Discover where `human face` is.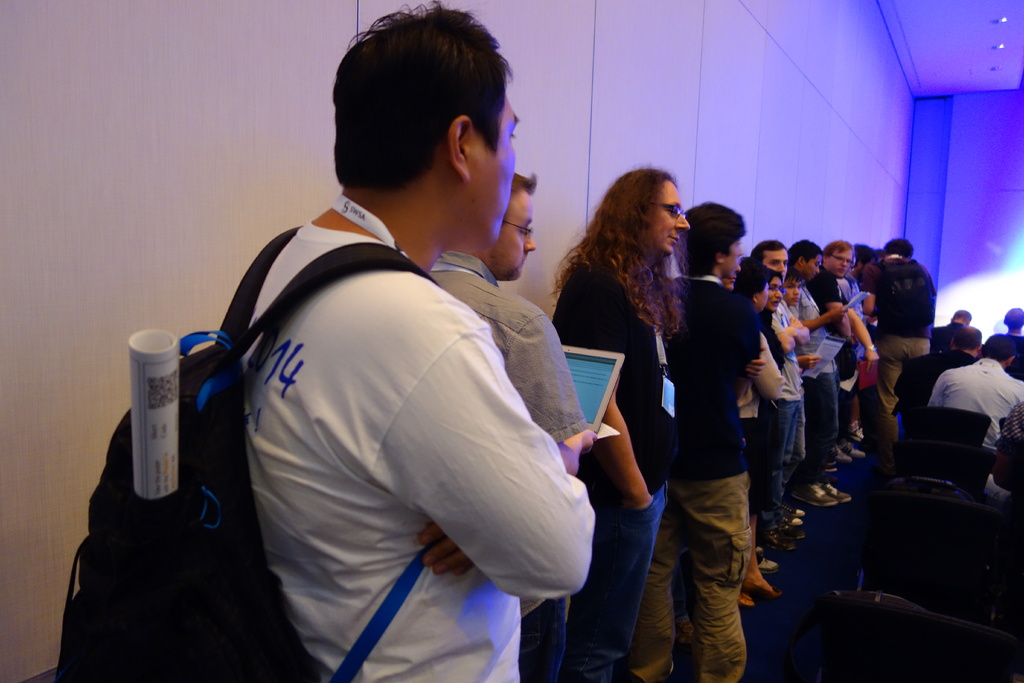
Discovered at <box>833,249,855,278</box>.
